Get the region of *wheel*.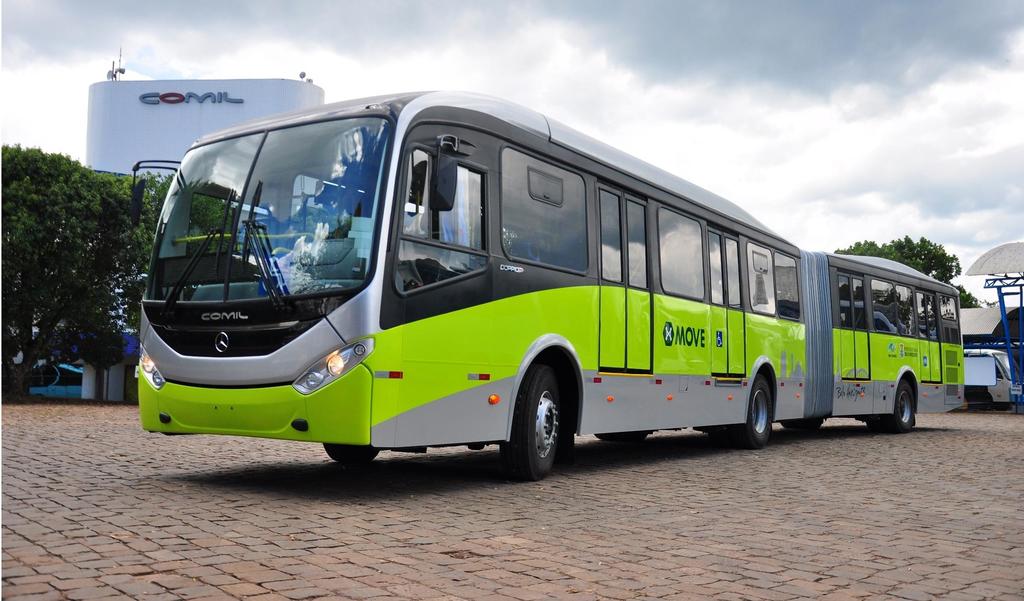
box=[506, 374, 572, 476].
